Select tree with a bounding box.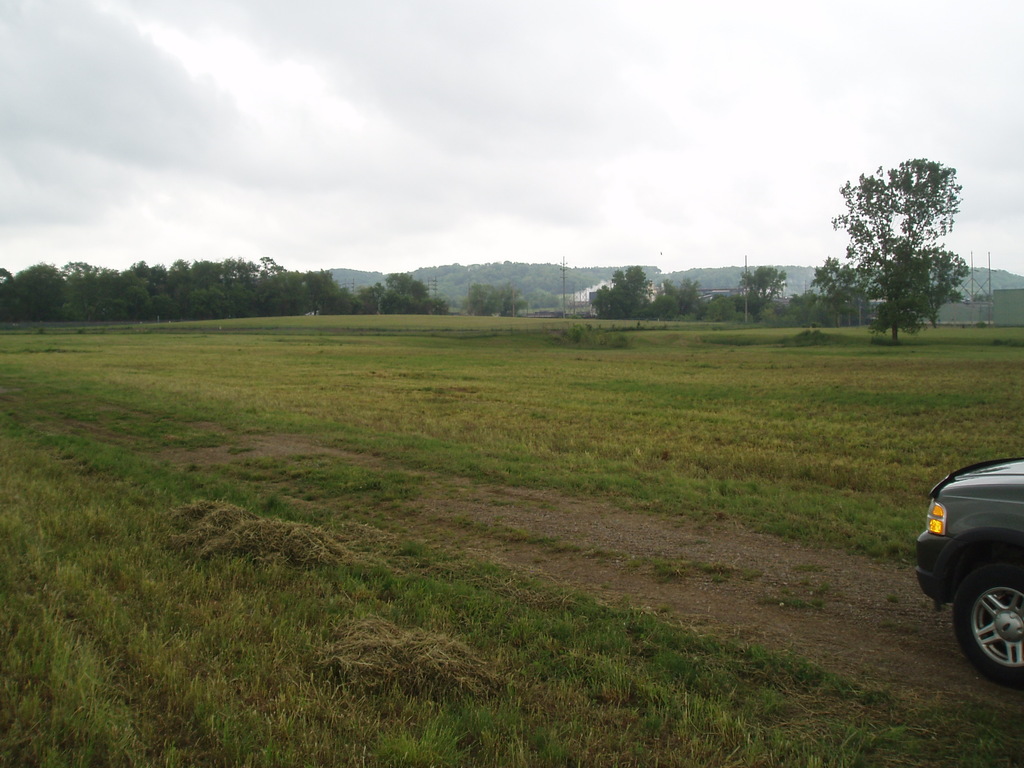
(left=962, top=268, right=1023, bottom=338).
